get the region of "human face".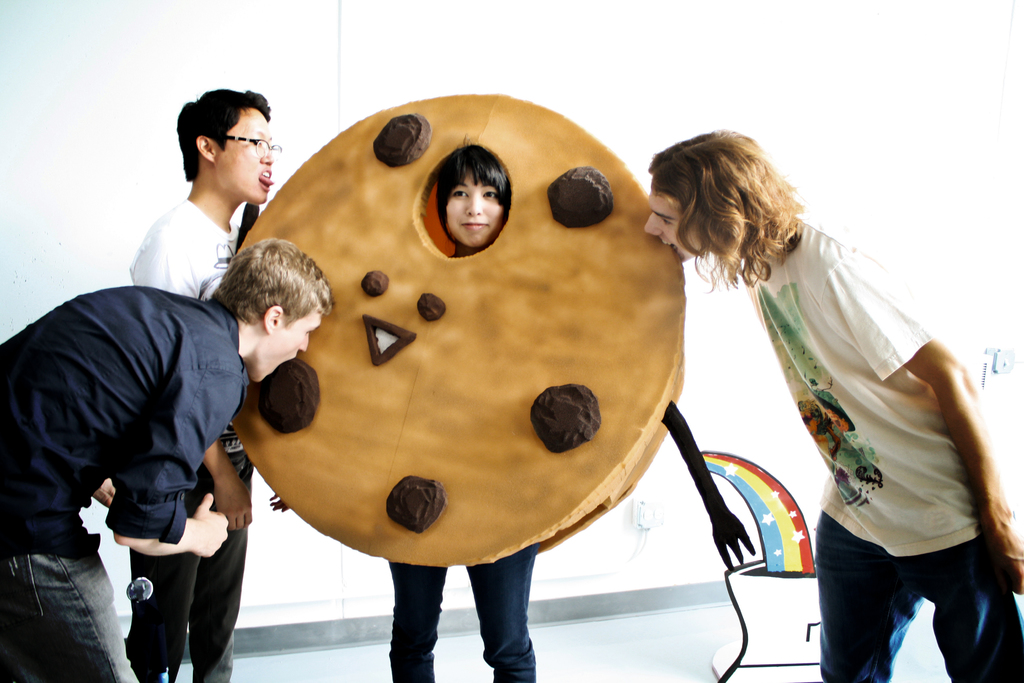
{"x1": 214, "y1": 108, "x2": 279, "y2": 202}.
